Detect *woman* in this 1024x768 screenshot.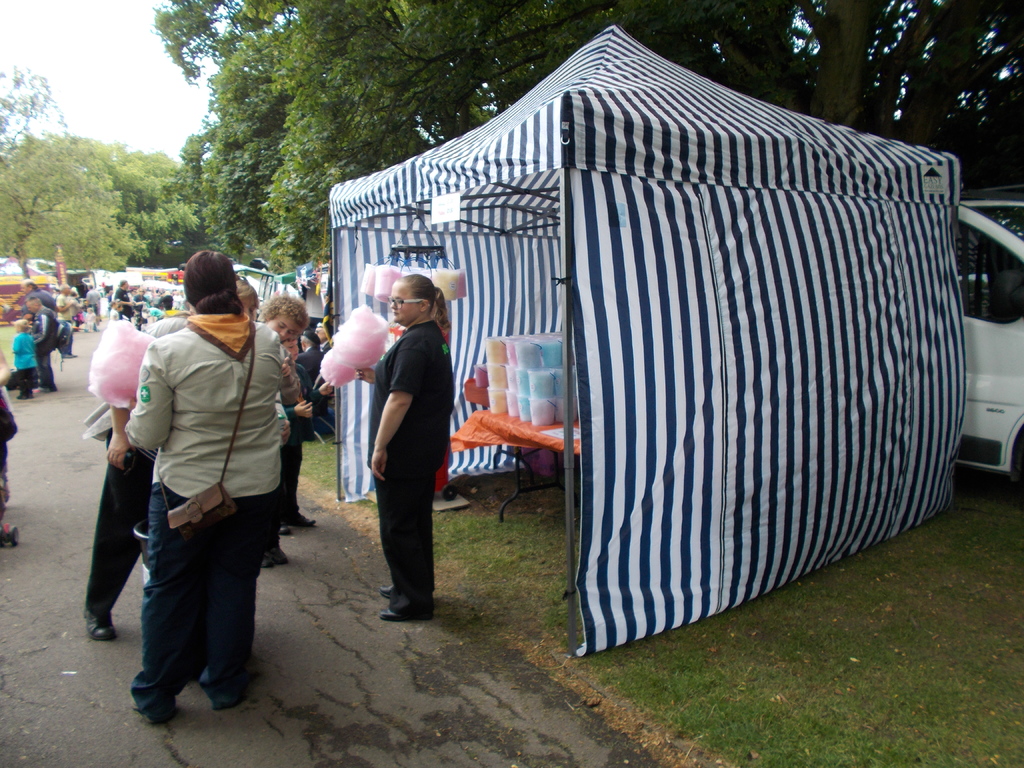
Detection: region(356, 263, 452, 634).
